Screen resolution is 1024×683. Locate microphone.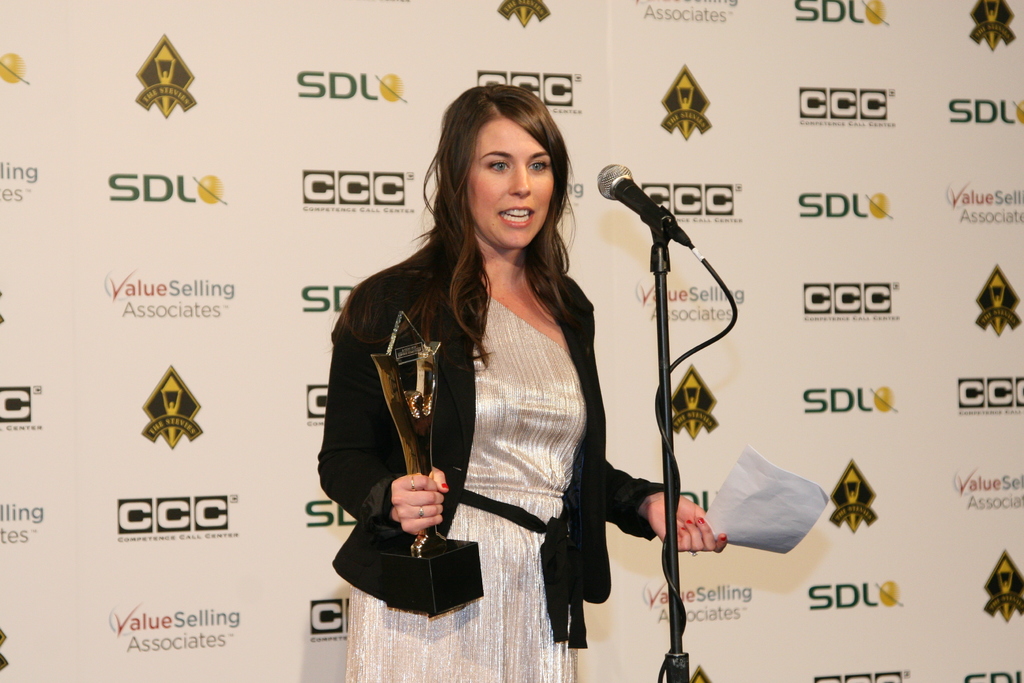
[604,162,696,253].
